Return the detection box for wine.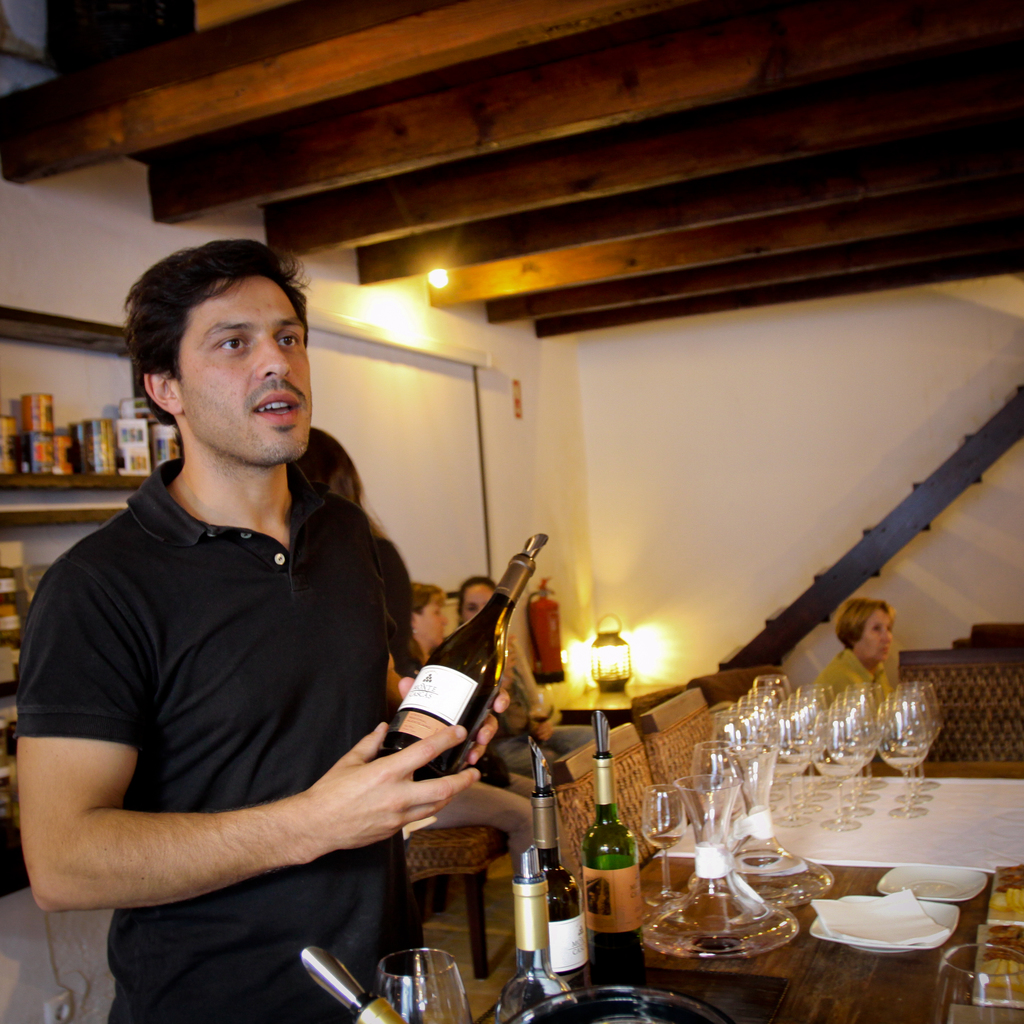
<bbox>590, 939, 648, 988</bbox>.
